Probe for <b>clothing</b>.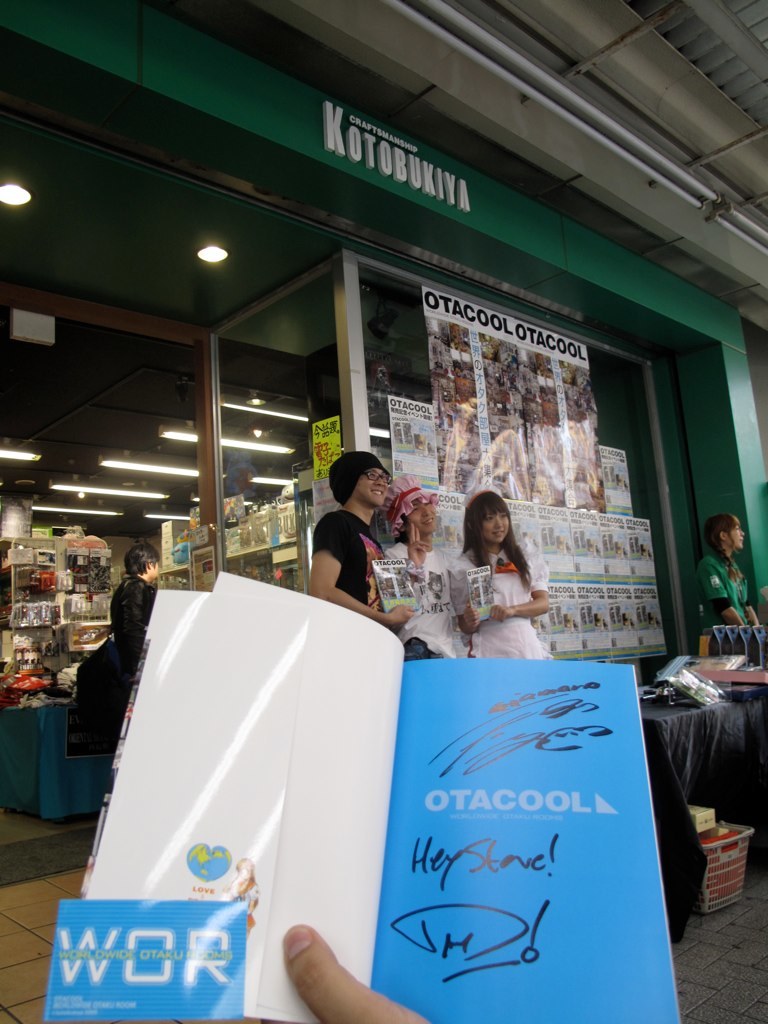
Probe result: [378,535,474,662].
